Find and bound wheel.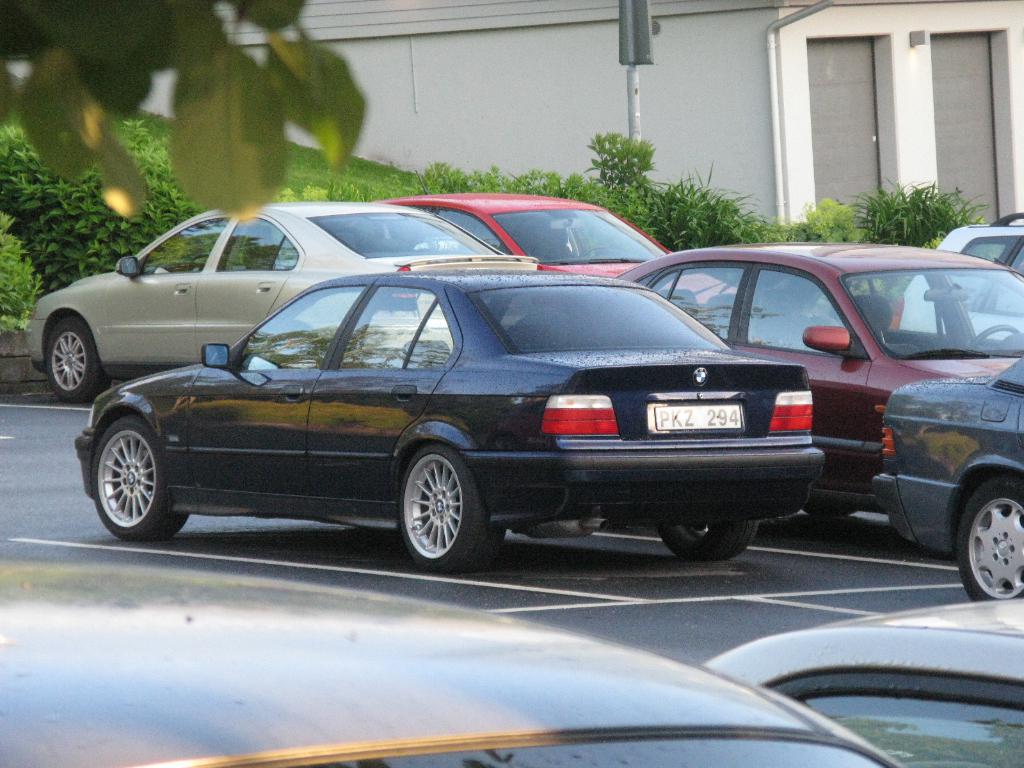
Bound: (655, 515, 758, 564).
